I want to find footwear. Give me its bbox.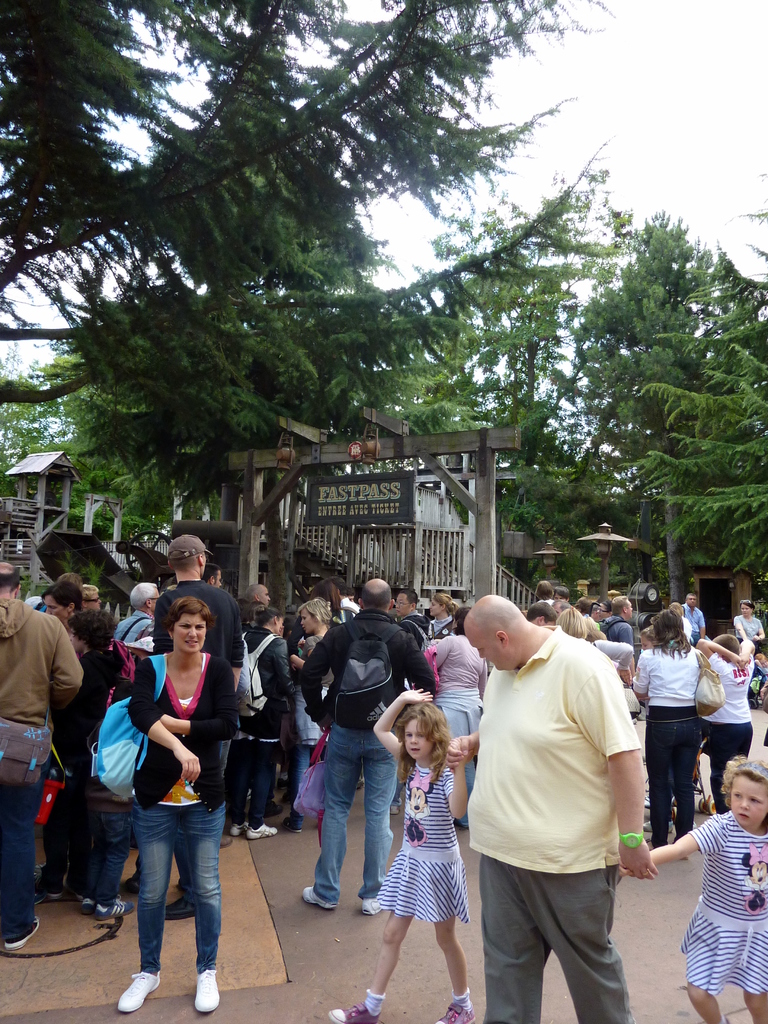
9, 917, 40, 948.
